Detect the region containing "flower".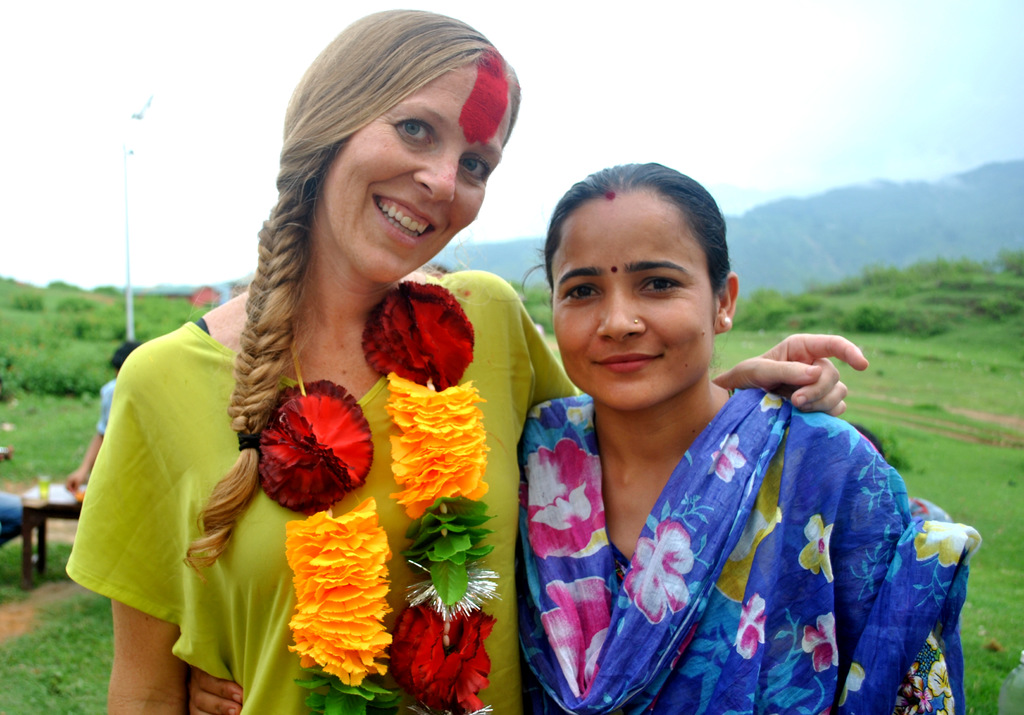
locate(538, 578, 617, 694).
